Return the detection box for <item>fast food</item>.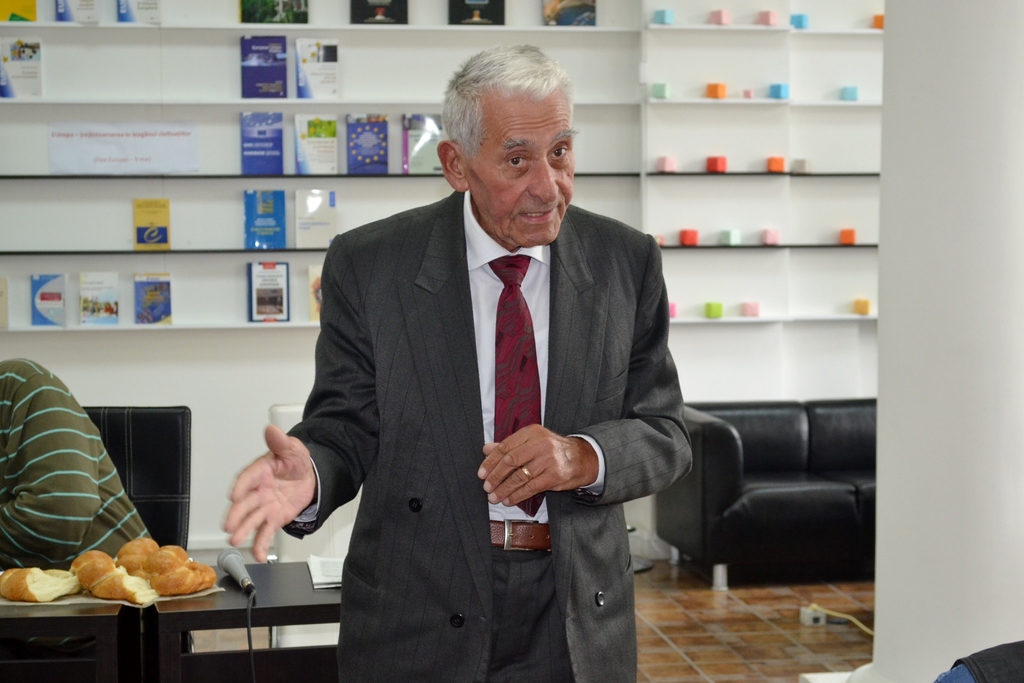
<bbox>3, 565, 74, 605</bbox>.
